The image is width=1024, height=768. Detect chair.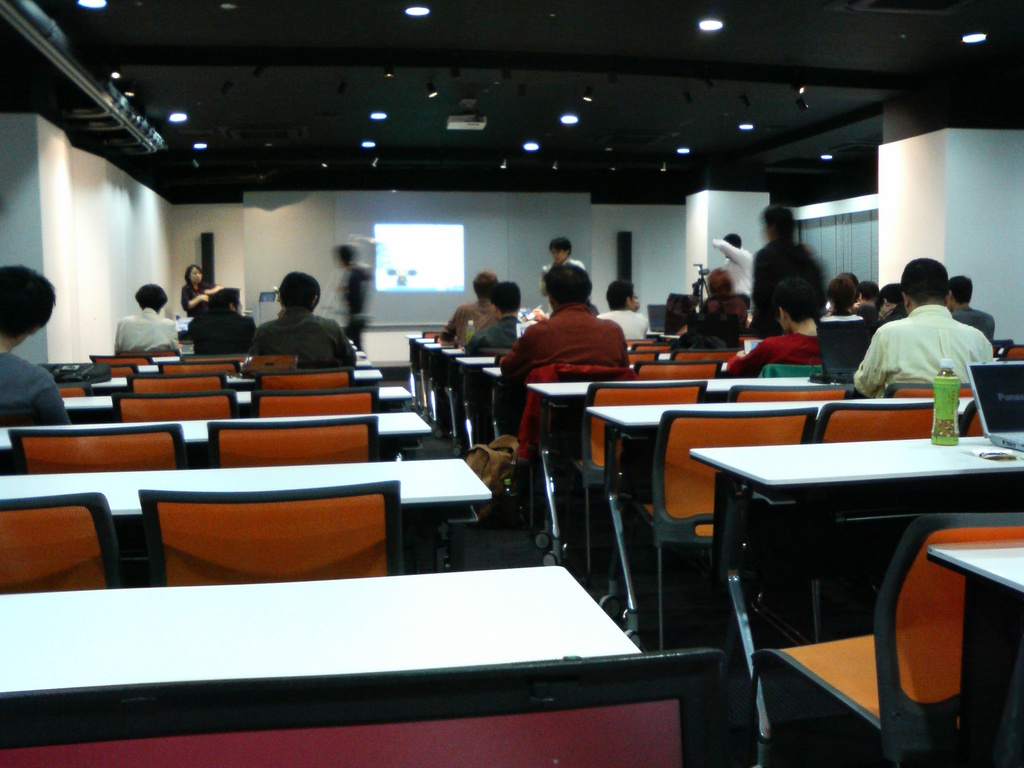
Detection: locate(240, 355, 300, 371).
